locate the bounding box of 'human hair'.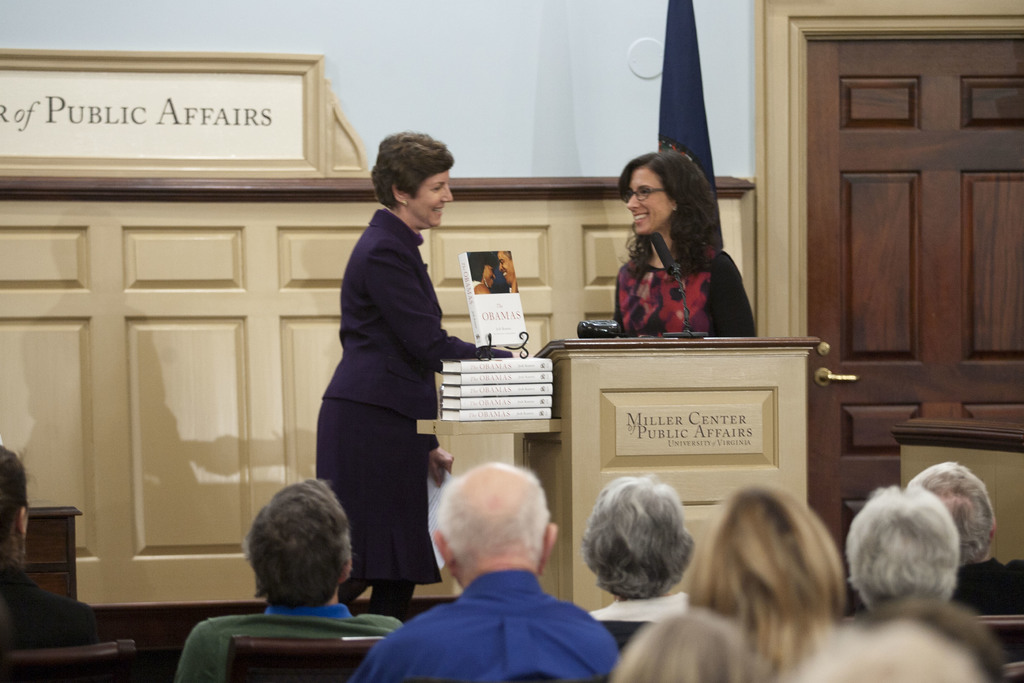
Bounding box: detection(615, 145, 725, 277).
